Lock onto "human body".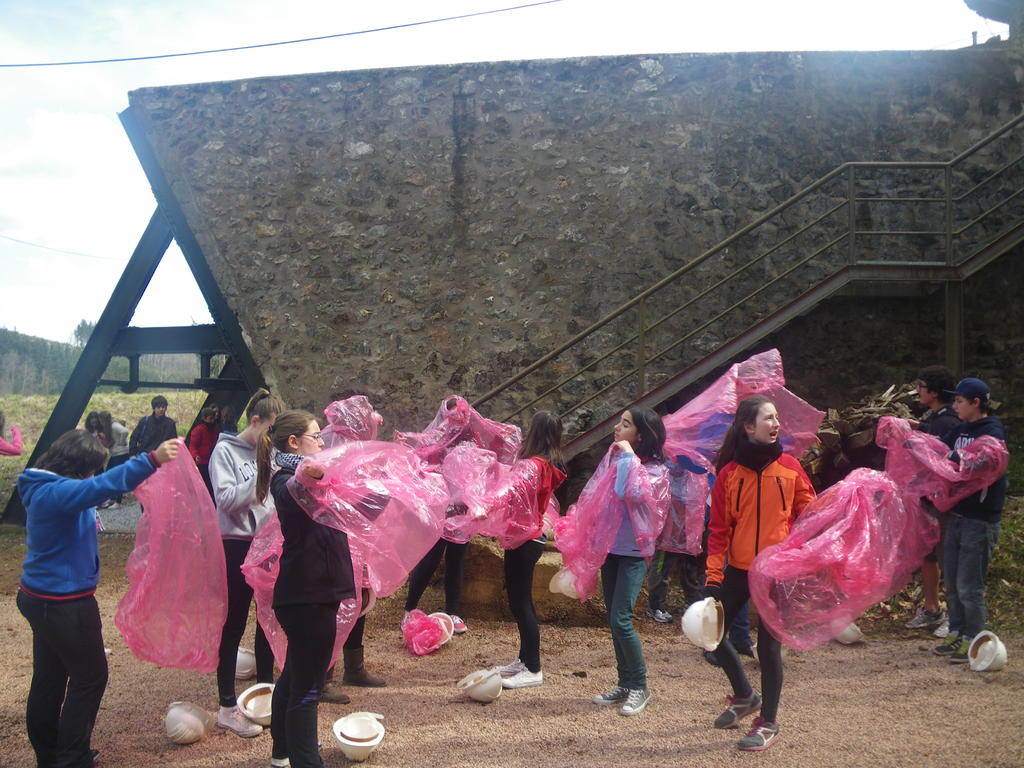
Locked: {"left": 107, "top": 420, "right": 127, "bottom": 504}.
